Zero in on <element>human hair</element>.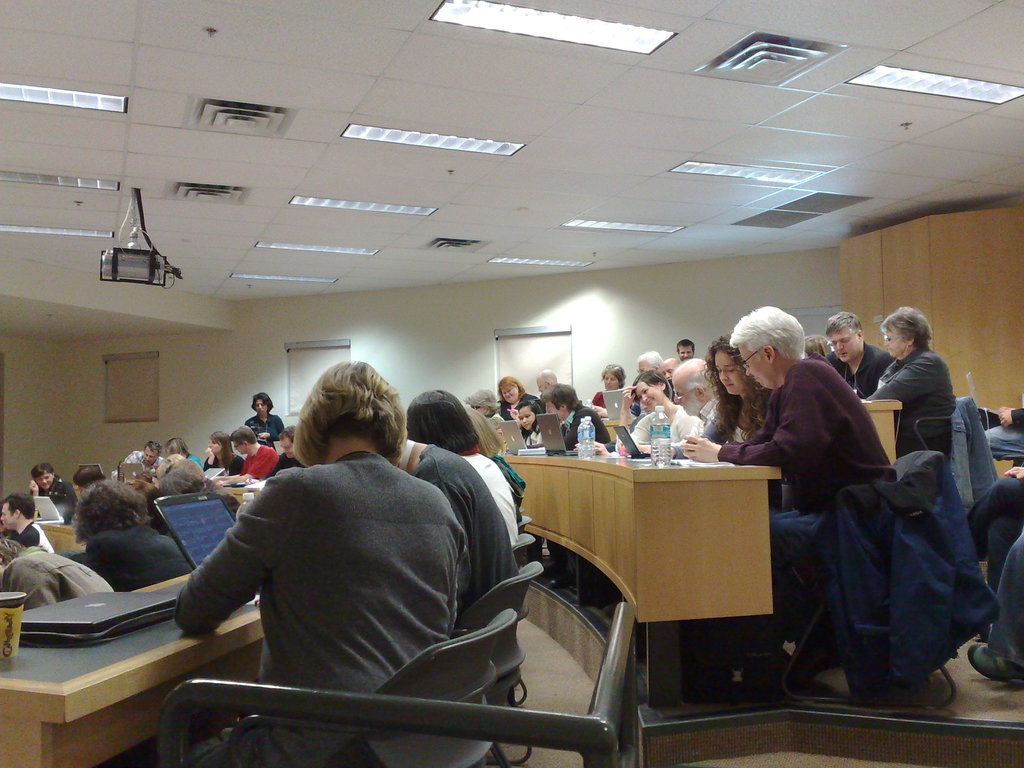
Zeroed in: BBox(207, 430, 235, 472).
